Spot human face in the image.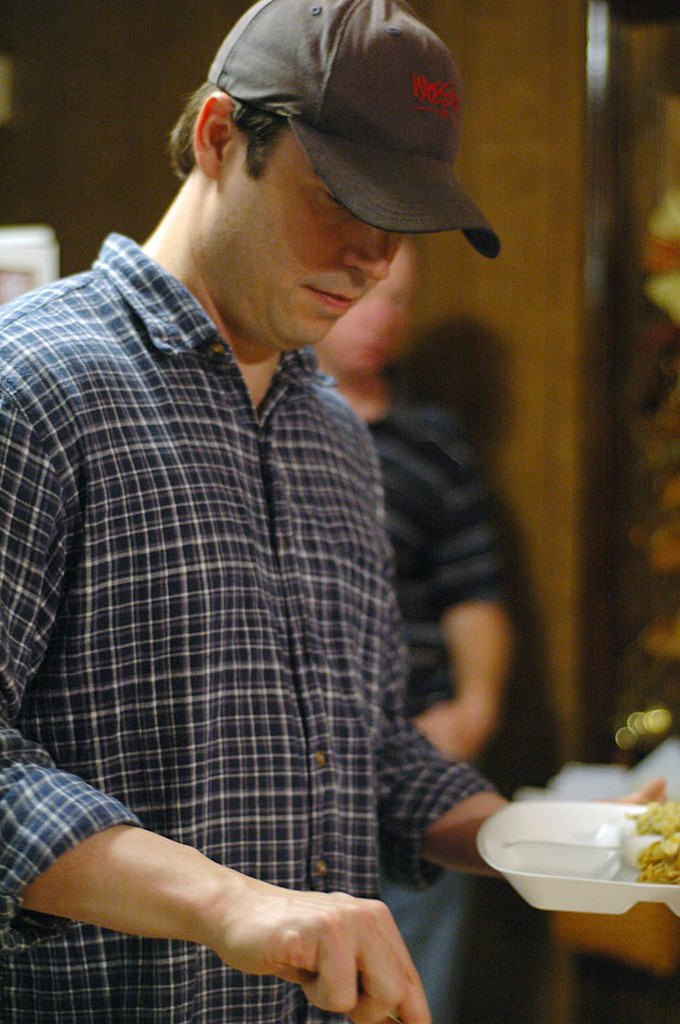
human face found at 208, 126, 407, 350.
